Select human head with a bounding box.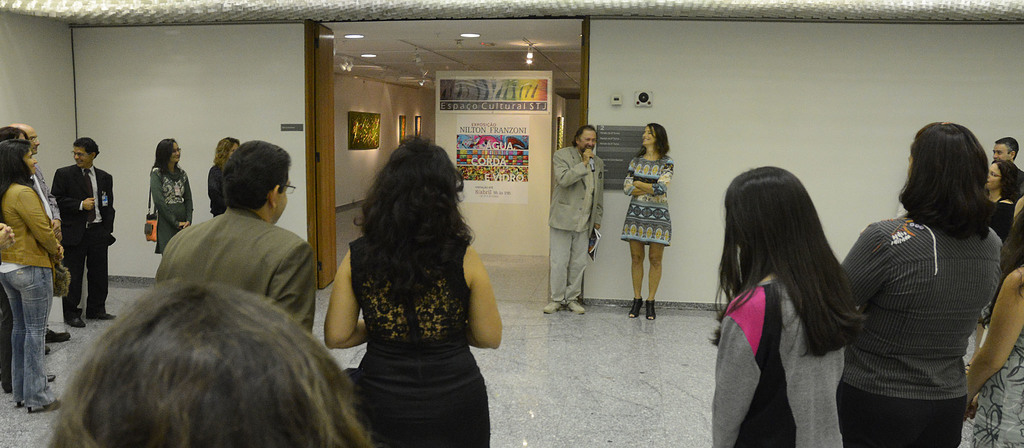
detection(572, 125, 596, 153).
